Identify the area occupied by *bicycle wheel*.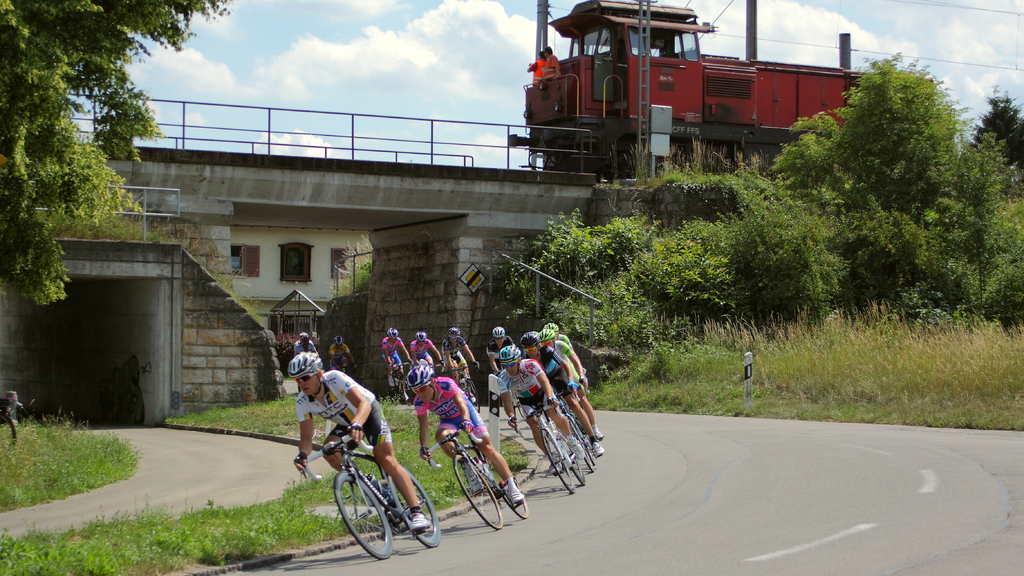
Area: <bbox>0, 403, 17, 449</bbox>.
